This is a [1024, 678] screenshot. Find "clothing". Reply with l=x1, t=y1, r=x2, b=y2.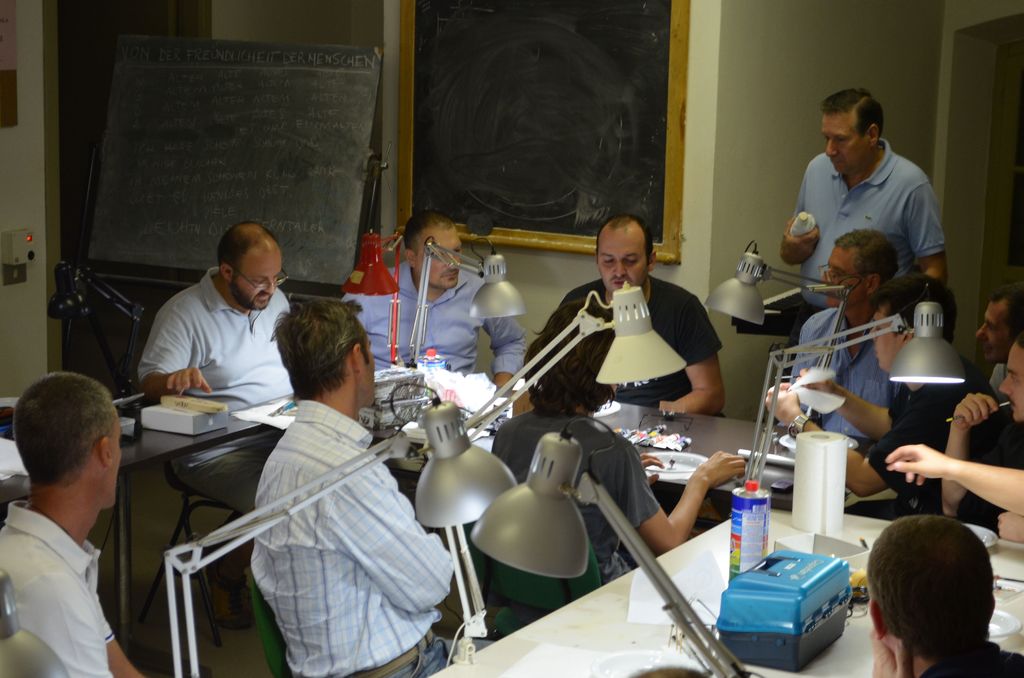
l=944, t=414, r=1023, b=523.
